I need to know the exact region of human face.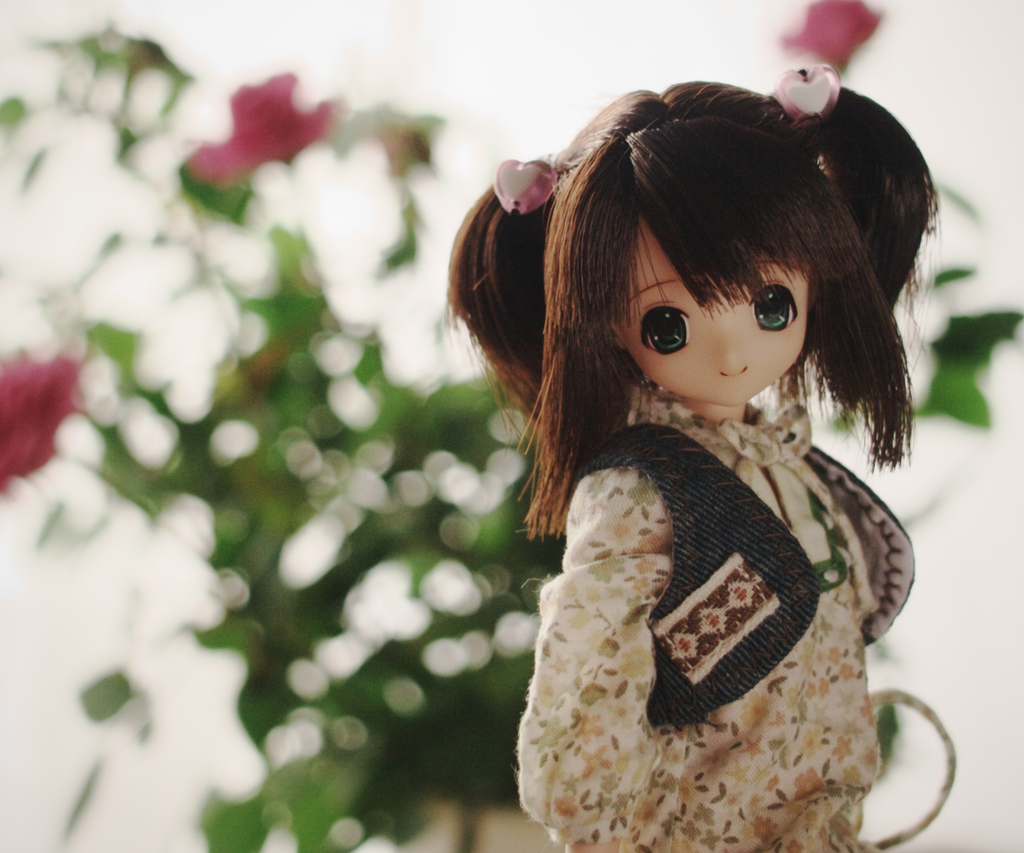
Region: rect(617, 224, 812, 411).
